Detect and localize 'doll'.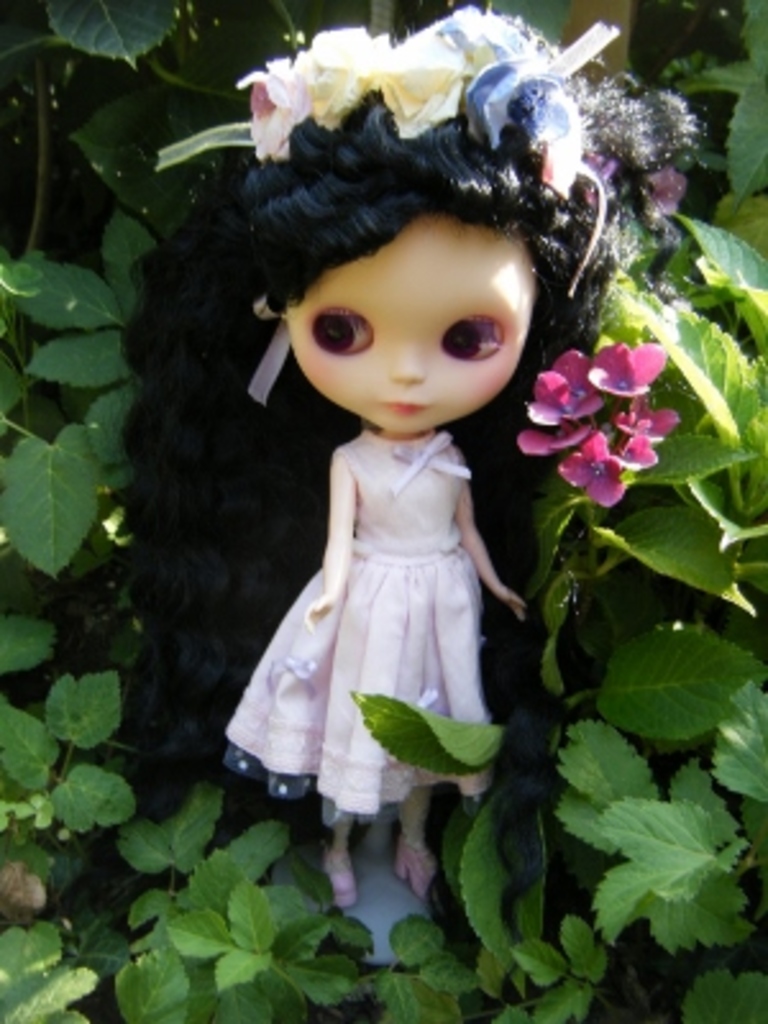
Localized at pyautogui.locateOnScreen(113, 0, 712, 911).
